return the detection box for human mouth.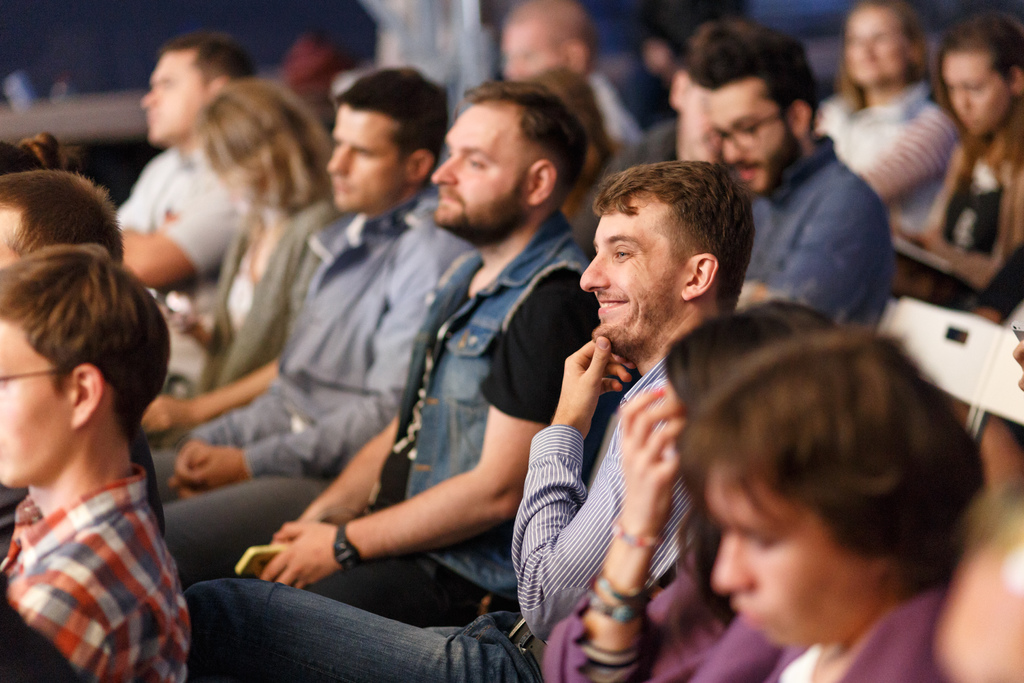
330:183:353:199.
